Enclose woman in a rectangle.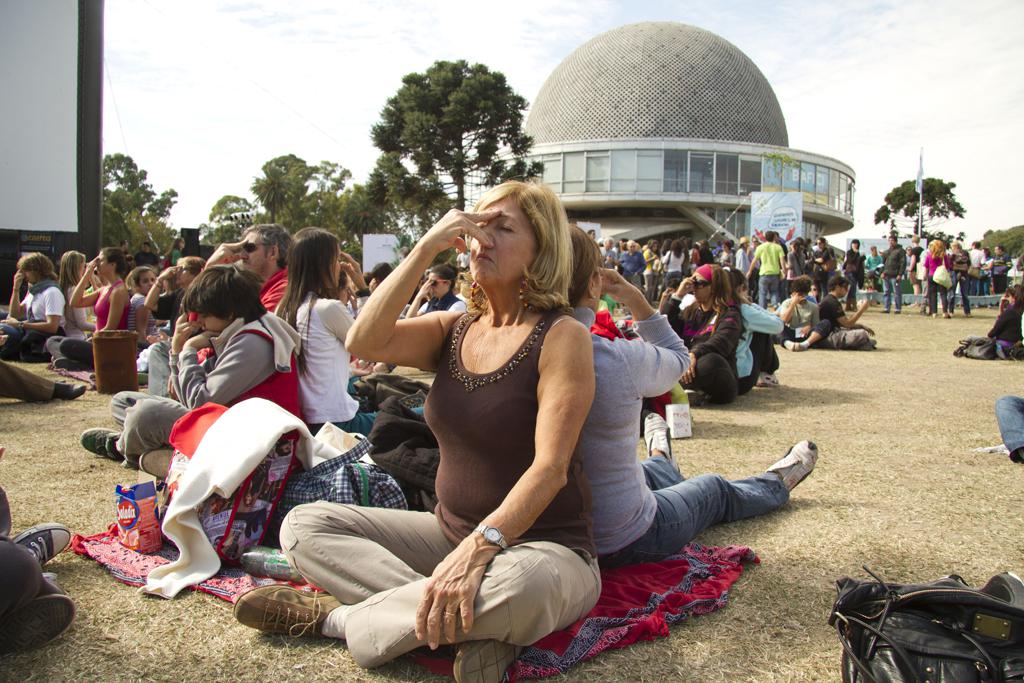
x1=232, y1=180, x2=599, y2=682.
